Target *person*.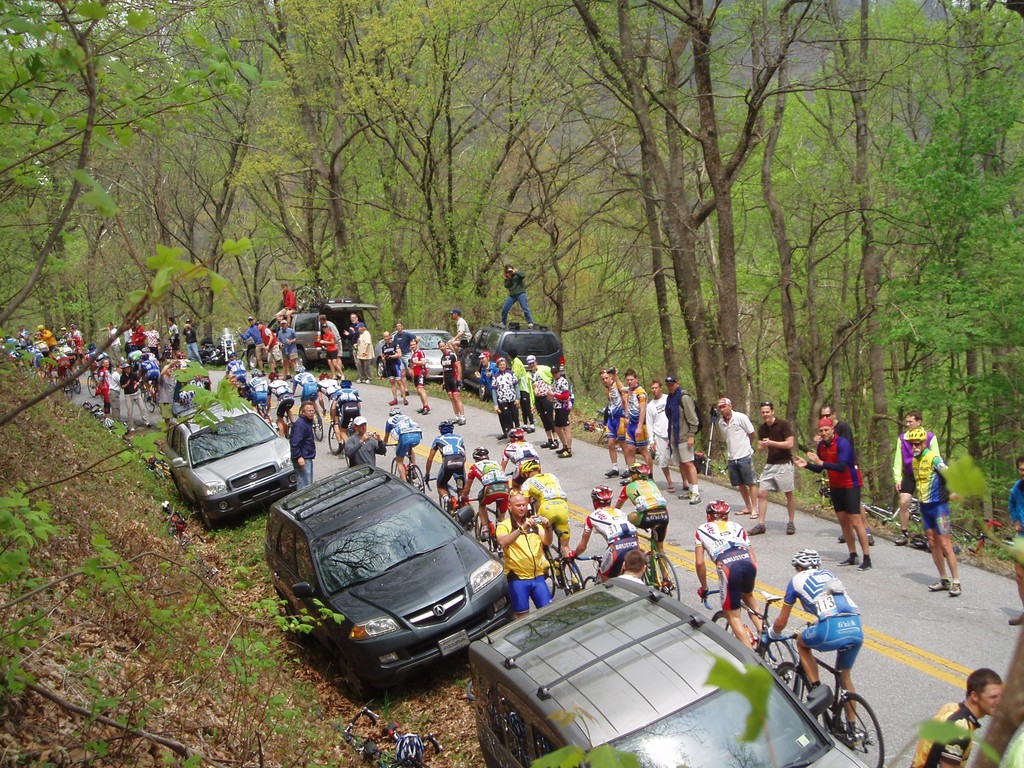
Target region: box=[452, 303, 474, 351].
